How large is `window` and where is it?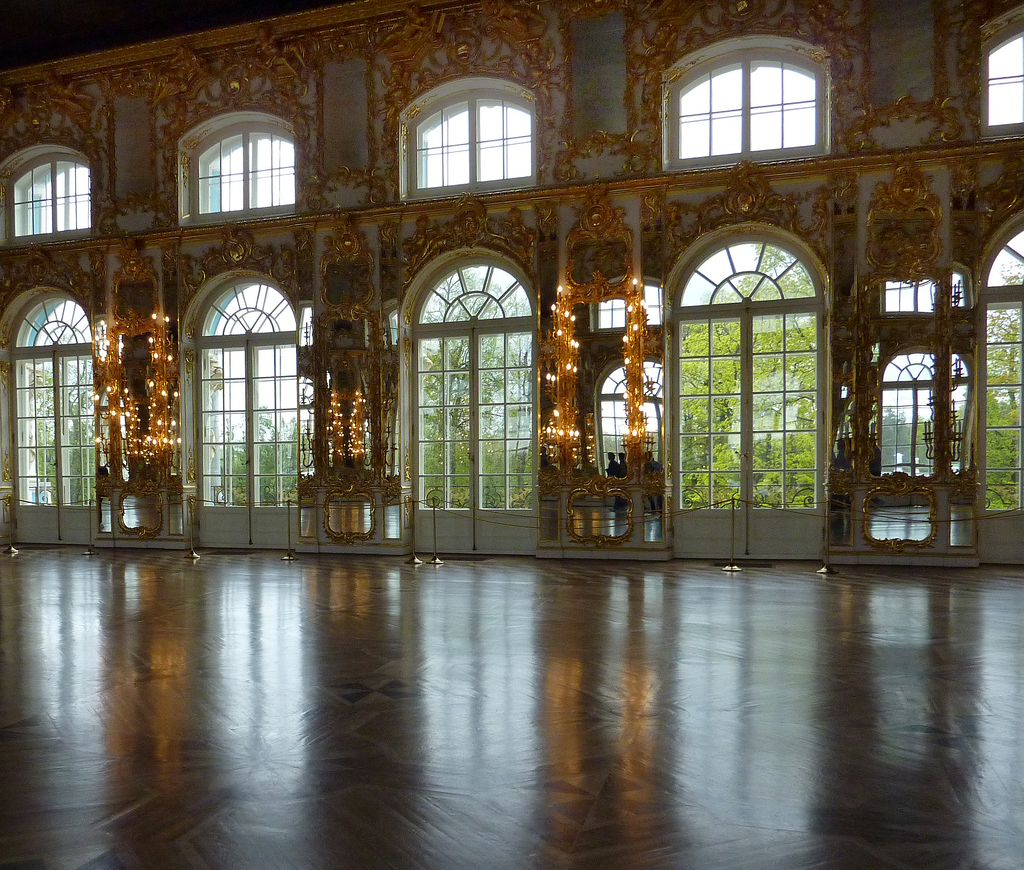
Bounding box: {"x1": 975, "y1": 11, "x2": 1023, "y2": 139}.
